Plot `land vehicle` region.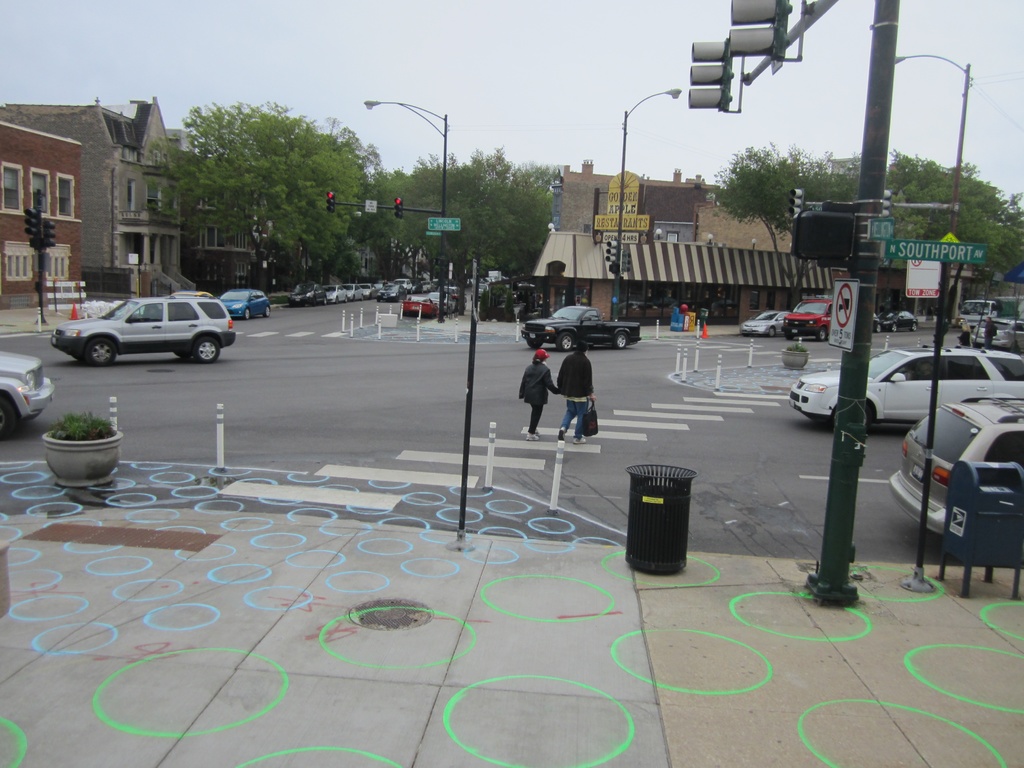
Plotted at rect(393, 278, 414, 292).
